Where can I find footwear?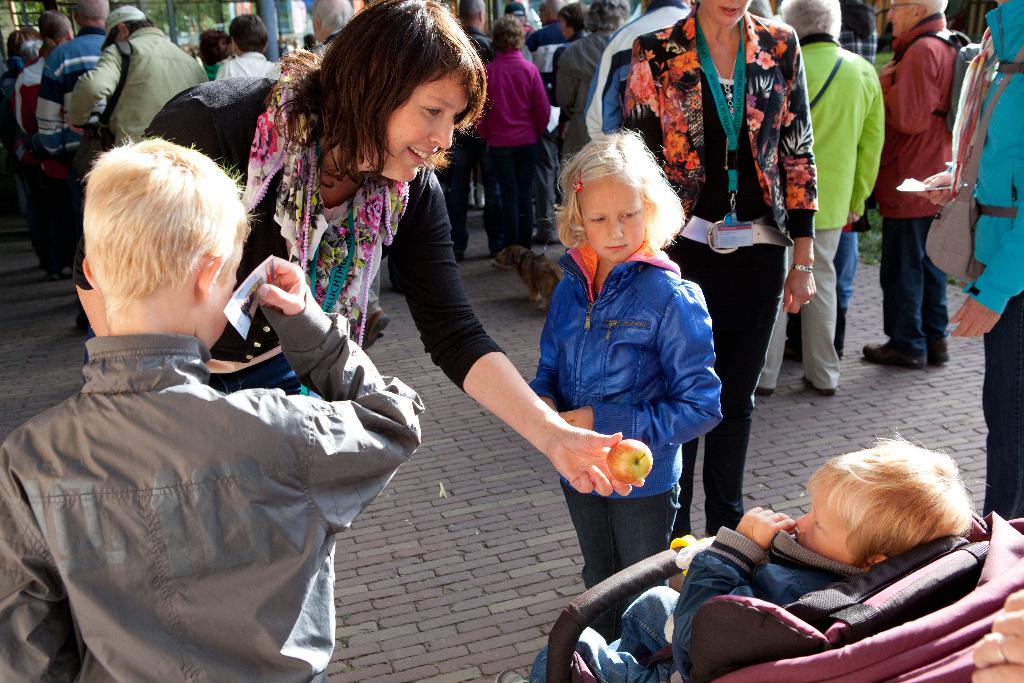
You can find it at bbox=(803, 372, 837, 396).
